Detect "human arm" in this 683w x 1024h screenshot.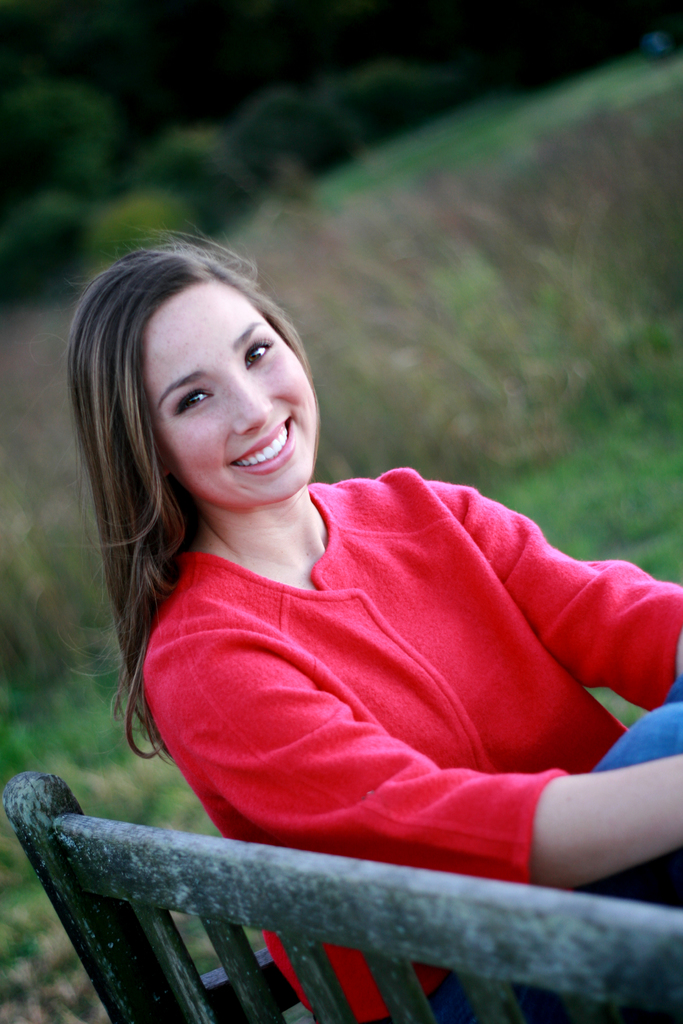
Detection: rect(156, 659, 682, 886).
